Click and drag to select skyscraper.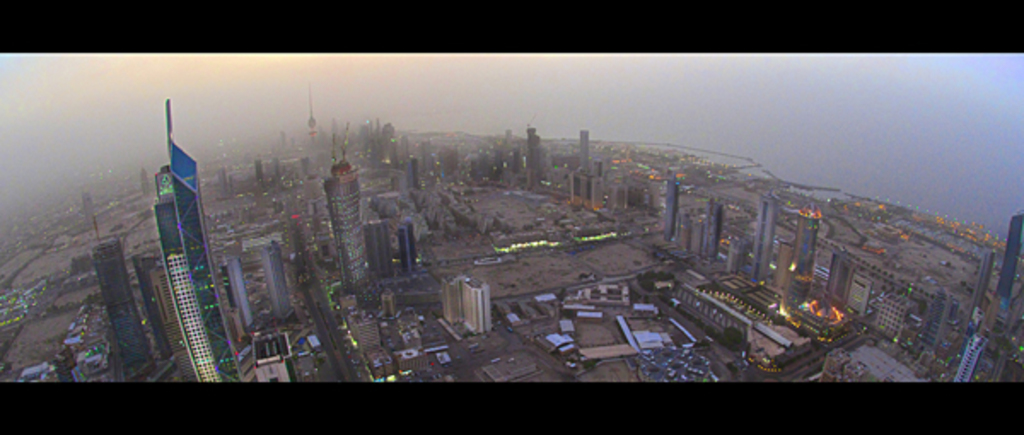
Selection: 317/162/375/288.
